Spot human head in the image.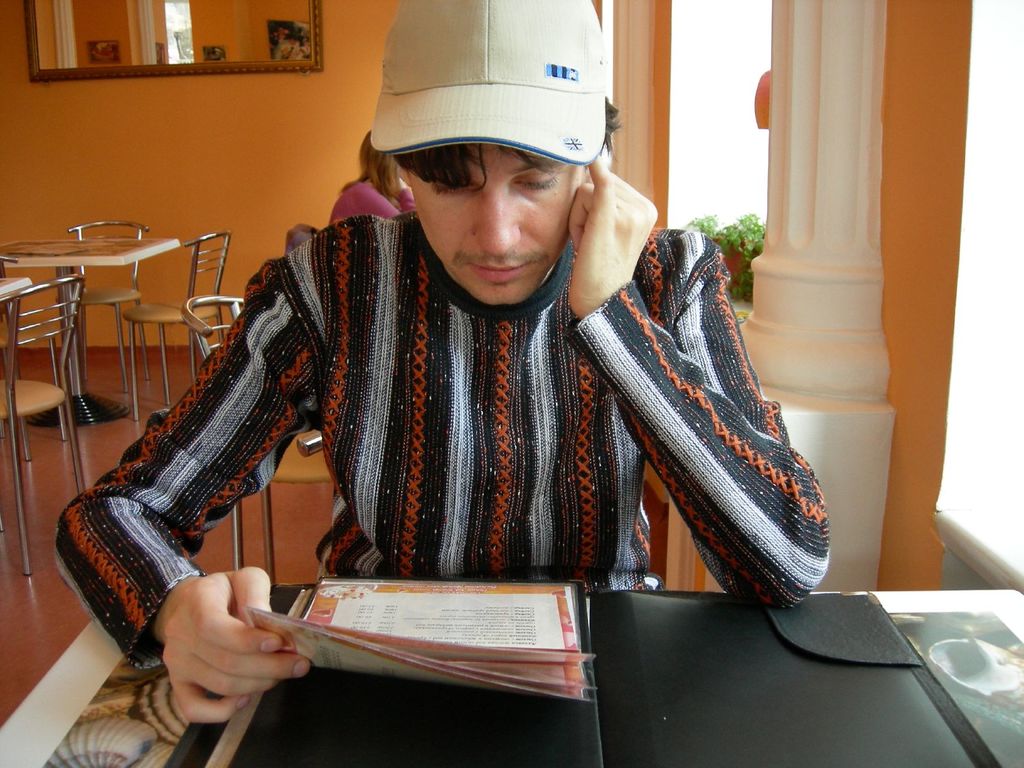
human head found at [x1=356, y1=130, x2=401, y2=185].
